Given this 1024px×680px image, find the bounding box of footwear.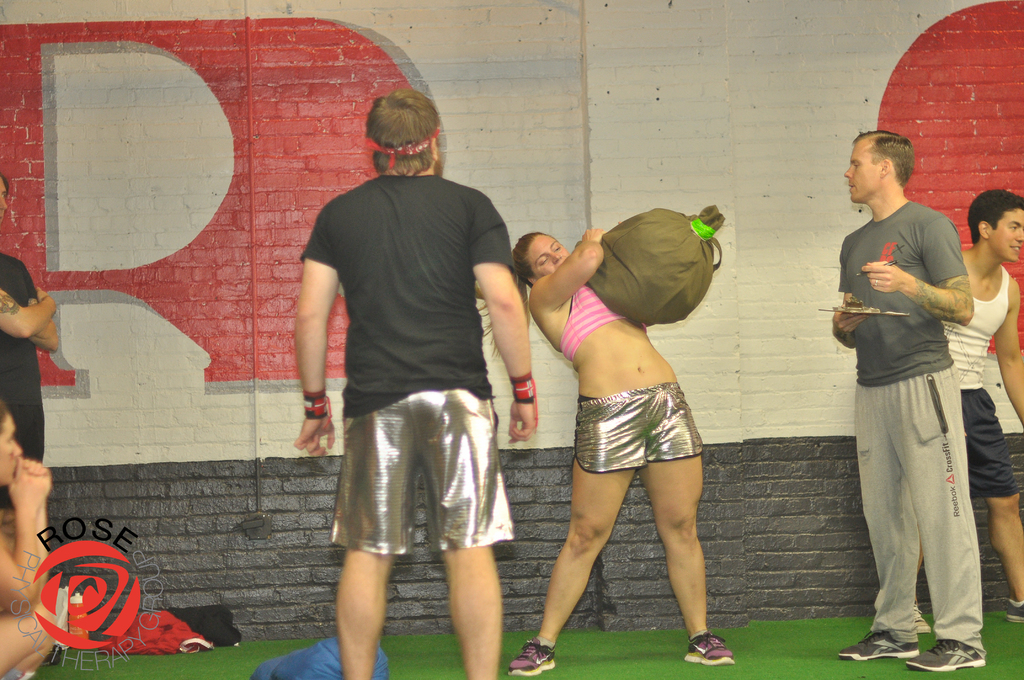
box(837, 631, 920, 661).
